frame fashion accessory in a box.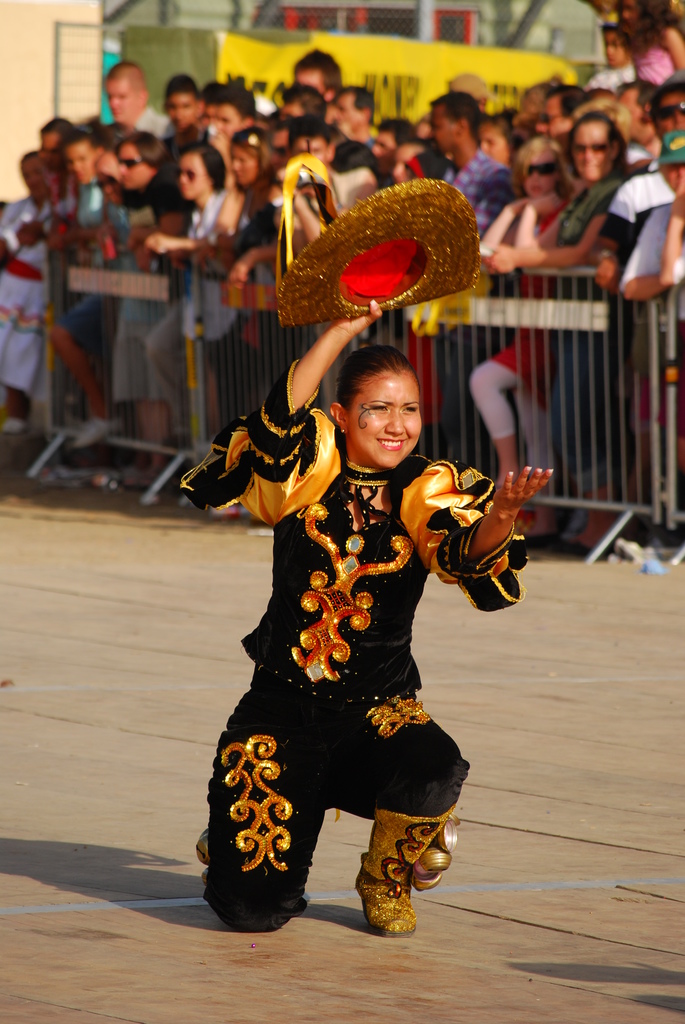
bbox=(529, 158, 560, 175).
